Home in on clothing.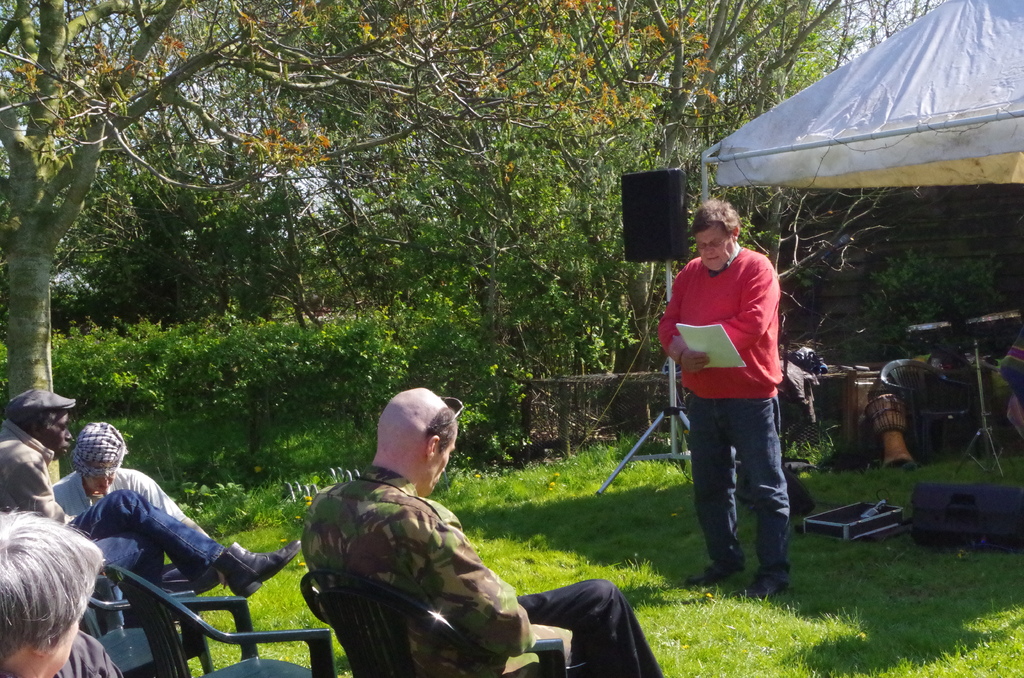
Homed in at [left=0, top=417, right=225, bottom=620].
